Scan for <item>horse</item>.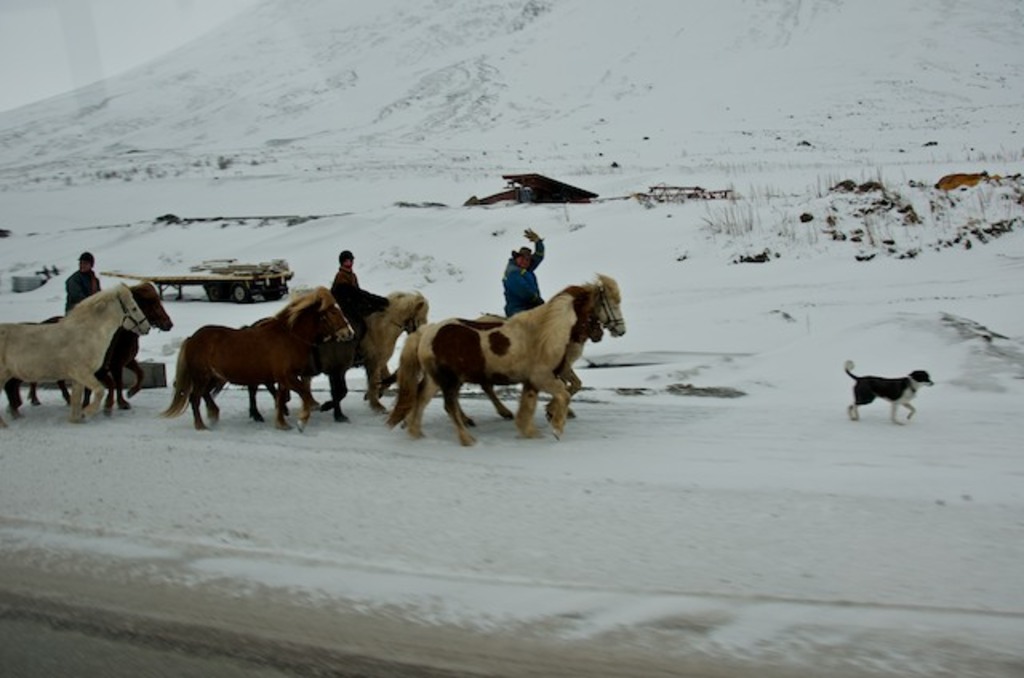
Scan result: 14/281/173/409.
